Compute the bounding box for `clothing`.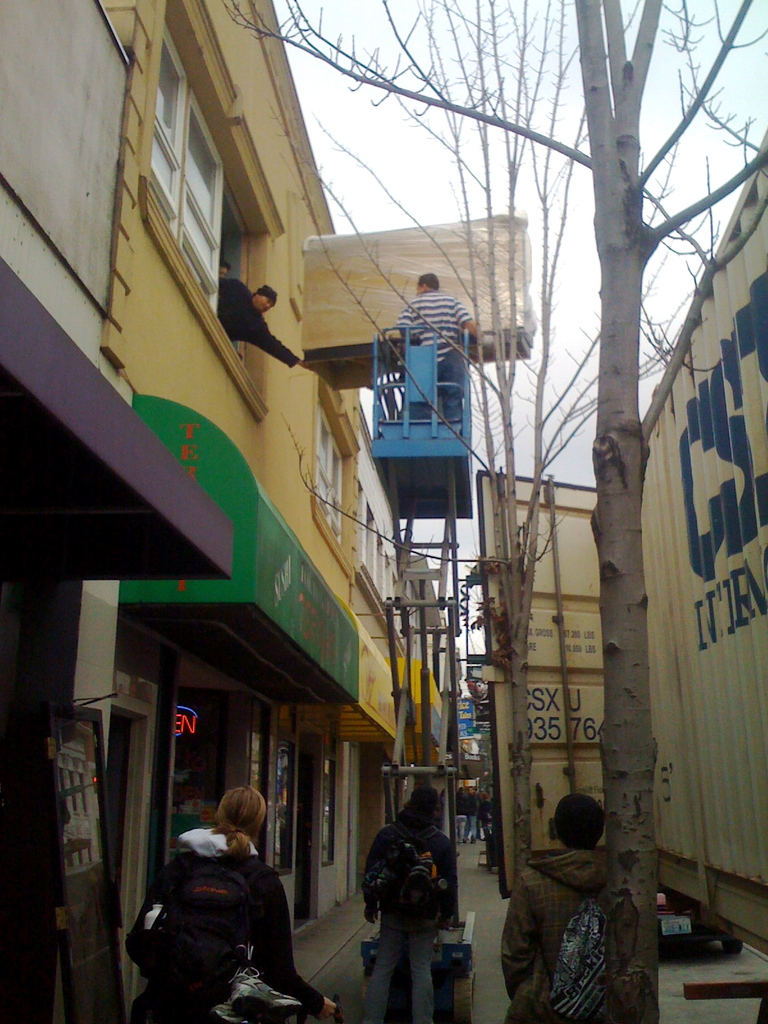
[x1=133, y1=802, x2=307, y2=1016].
